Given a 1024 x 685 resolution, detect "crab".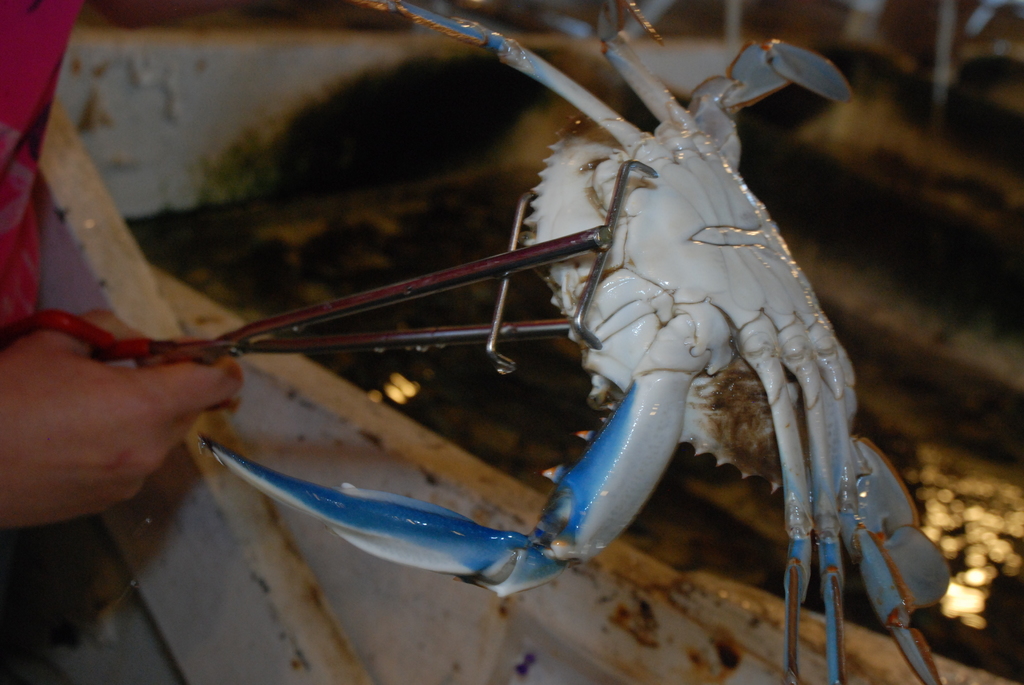
(189, 0, 957, 684).
